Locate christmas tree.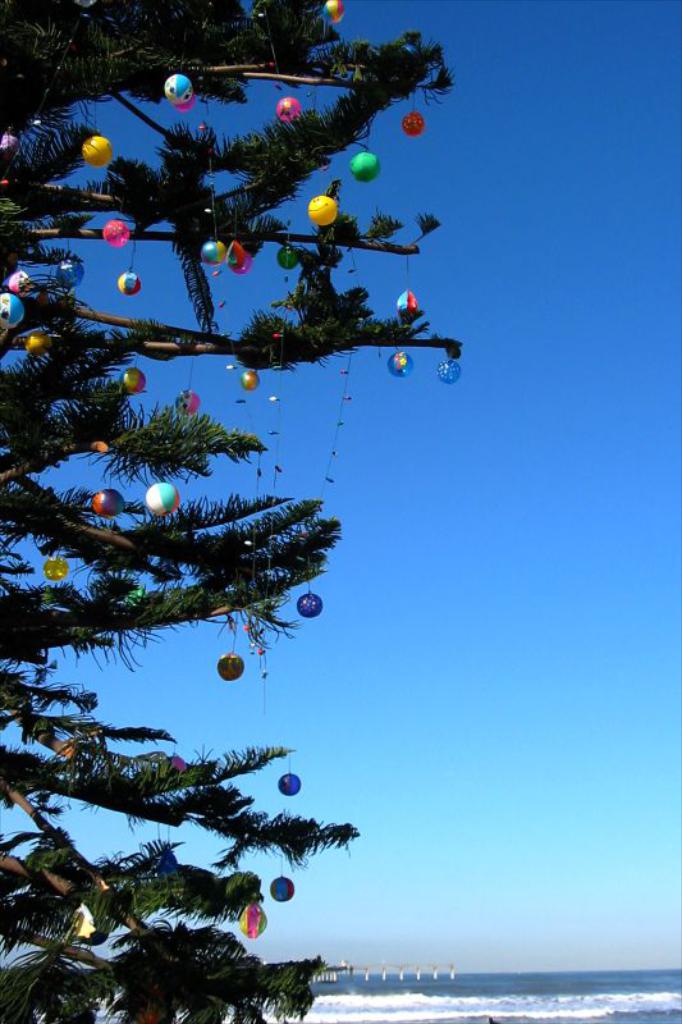
Bounding box: 0, 0, 472, 1023.
